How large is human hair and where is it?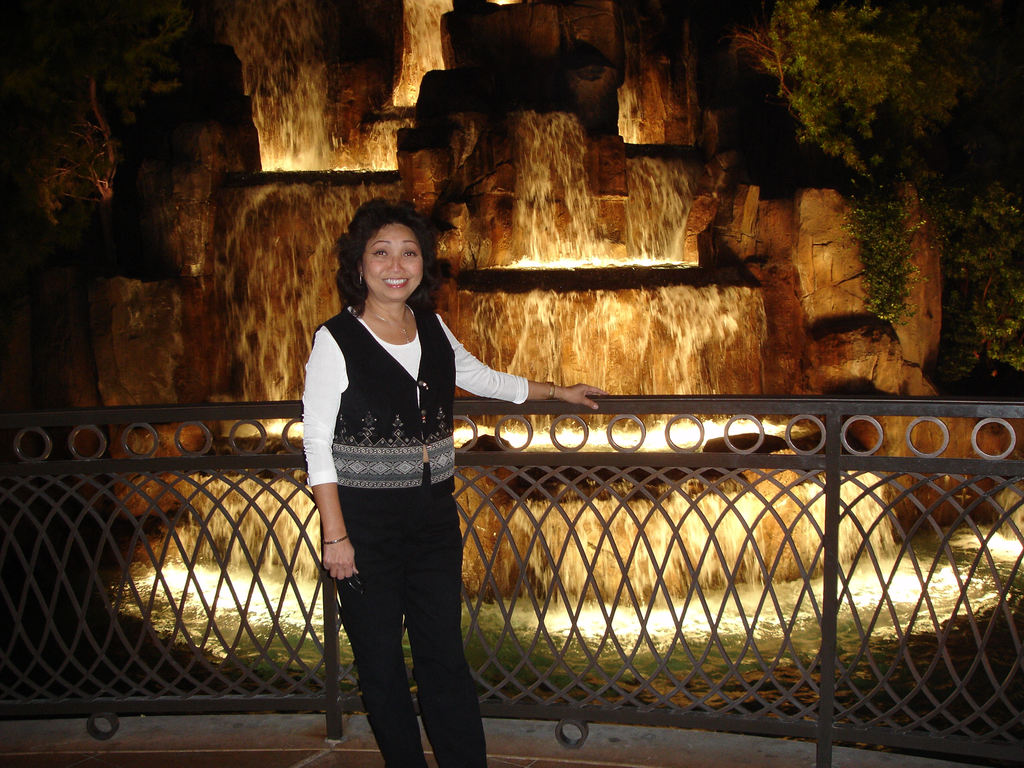
Bounding box: (331,204,439,335).
